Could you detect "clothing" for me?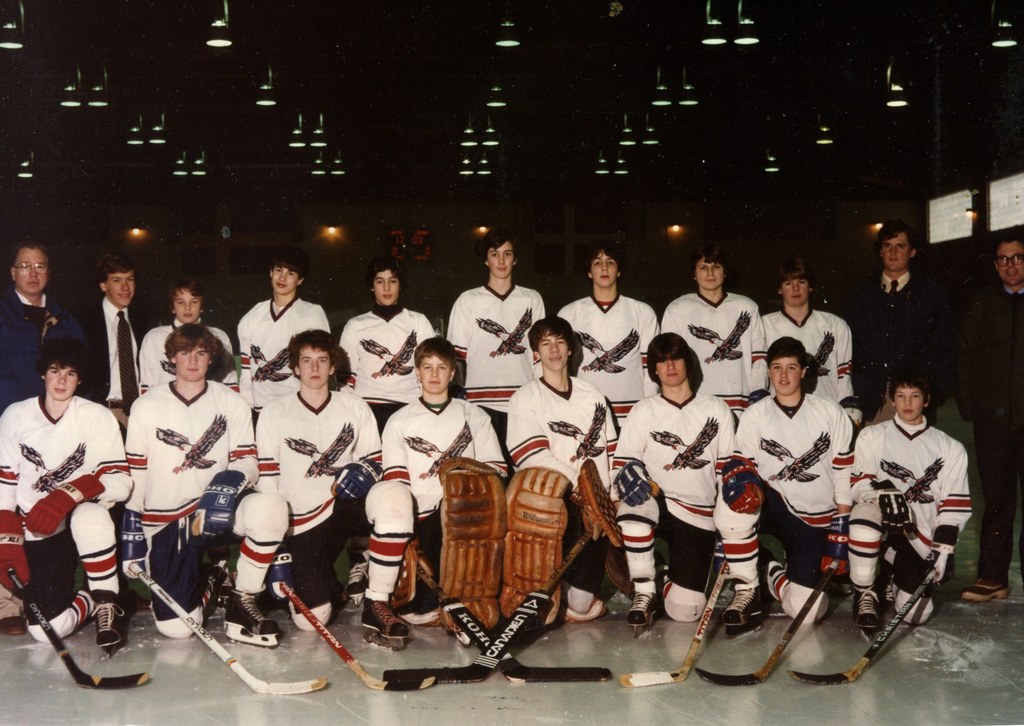
Detection result: [left=855, top=268, right=940, bottom=425].
